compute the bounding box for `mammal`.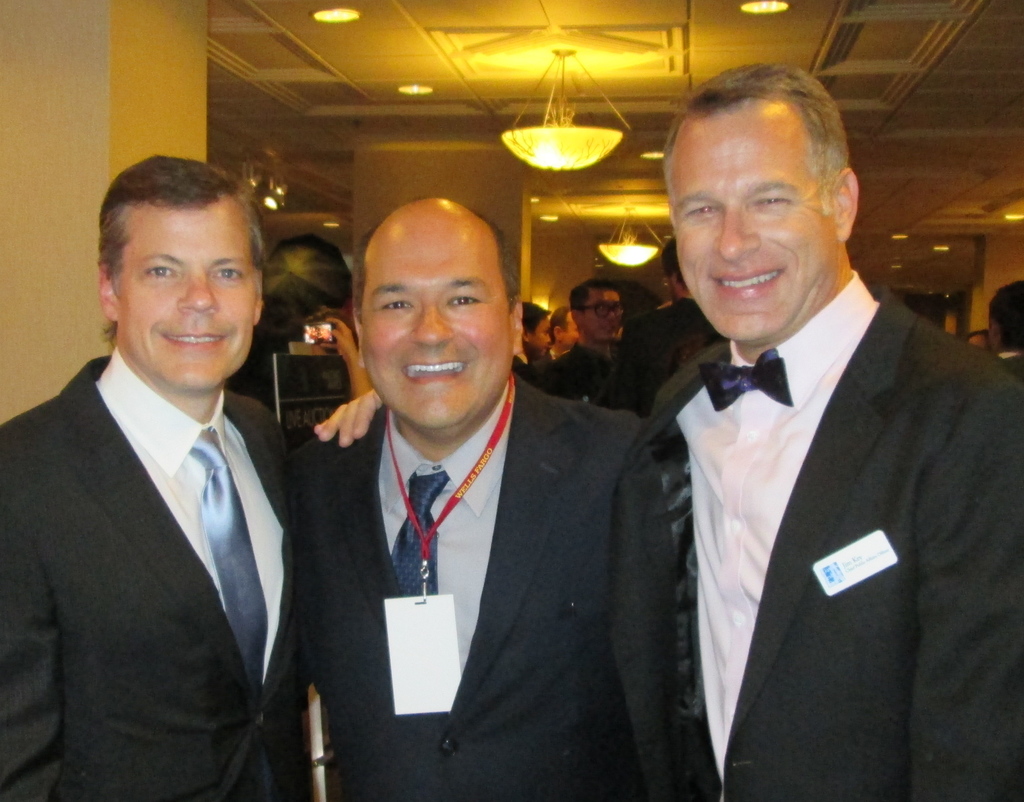
0 157 299 797.
